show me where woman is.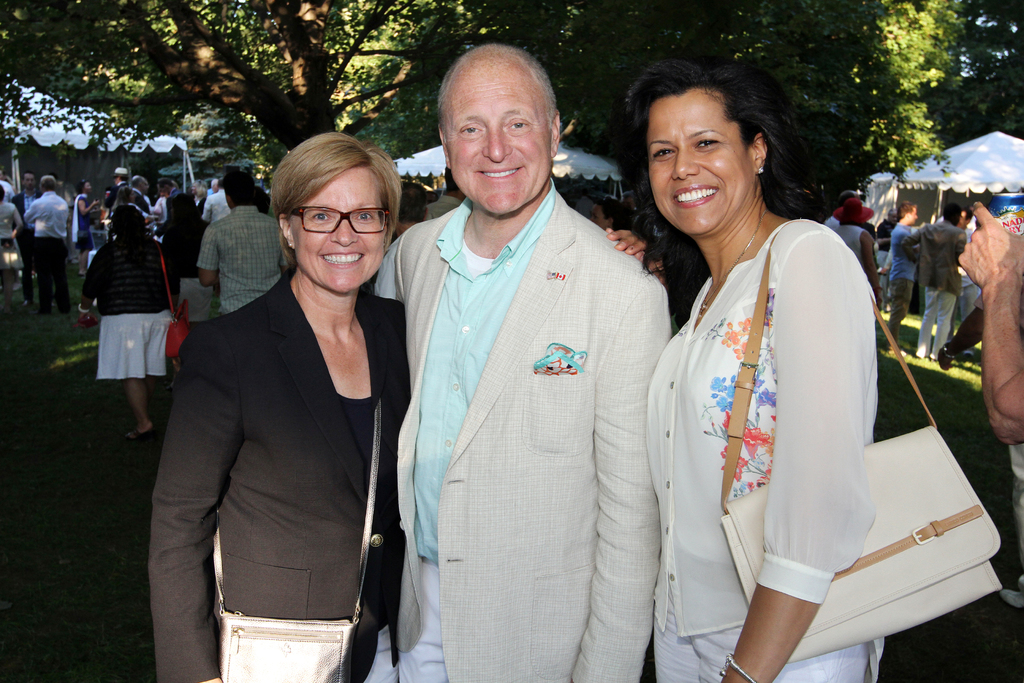
woman is at 654 19 906 682.
